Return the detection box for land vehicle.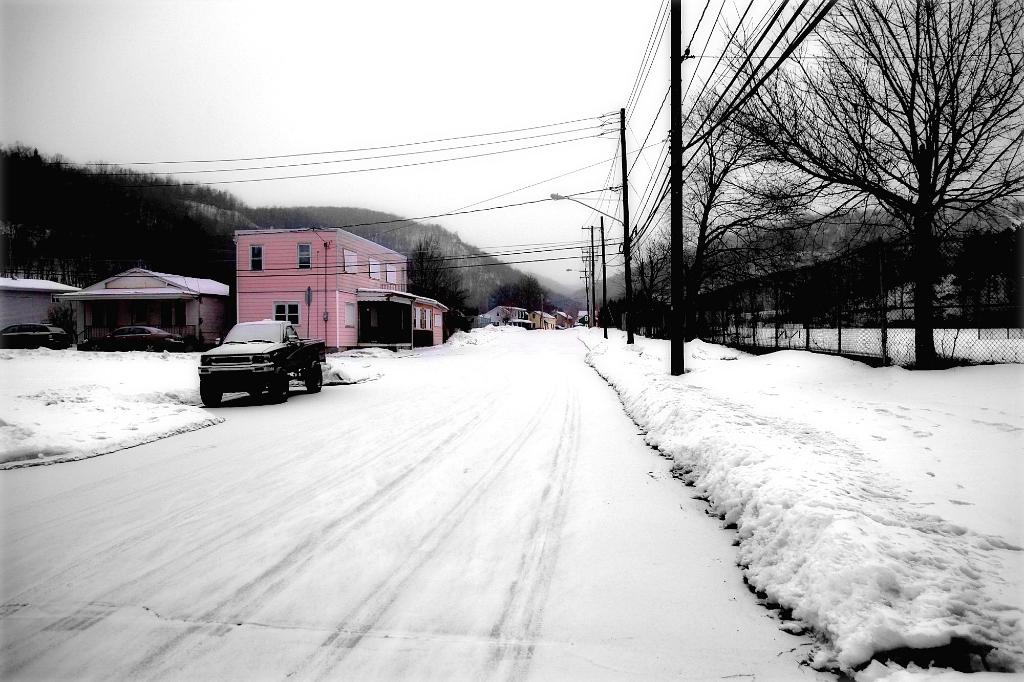
rect(76, 325, 186, 351).
